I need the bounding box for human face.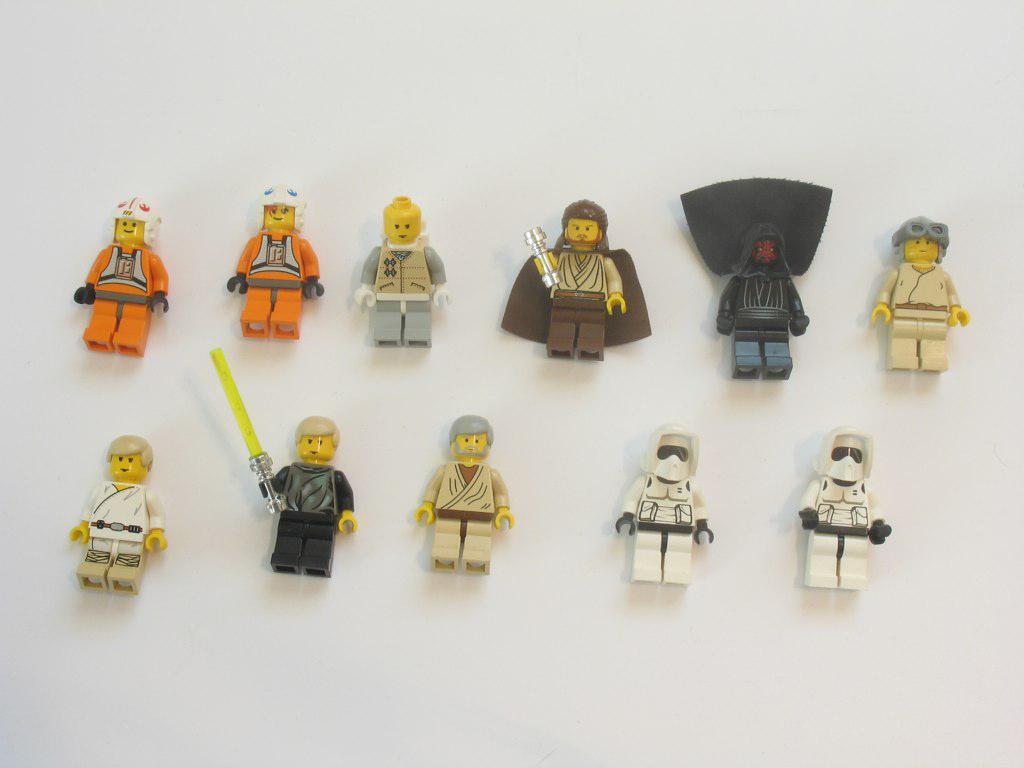
Here it is: BBox(299, 433, 334, 463).
